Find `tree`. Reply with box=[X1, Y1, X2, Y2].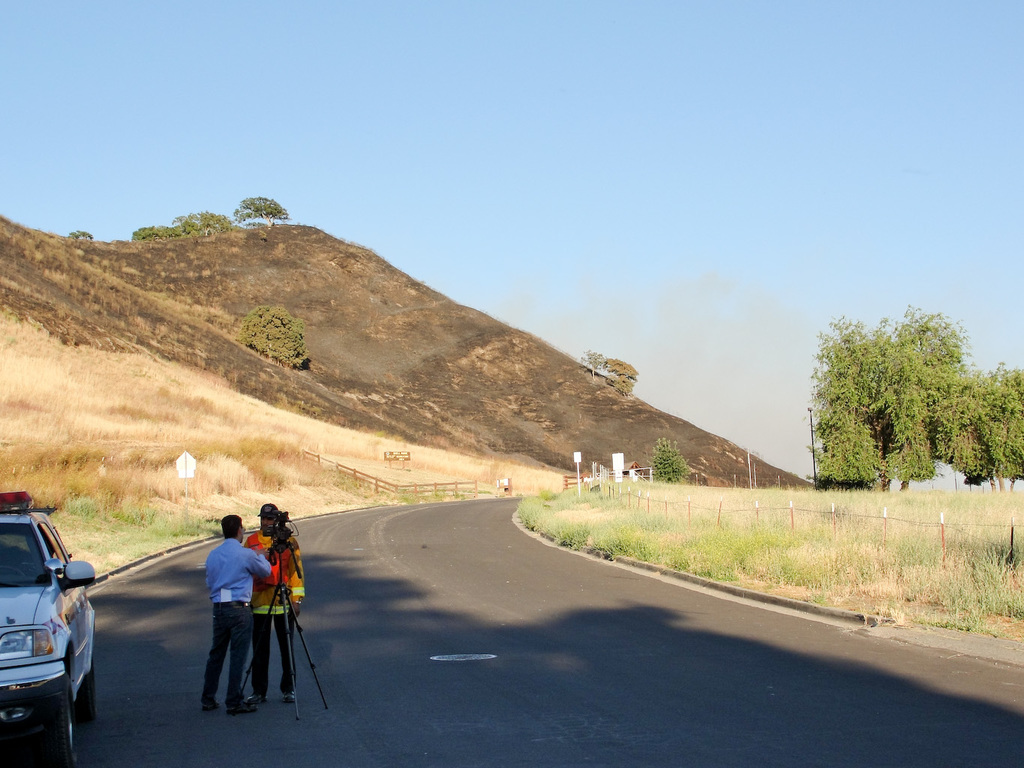
box=[234, 190, 299, 234].
